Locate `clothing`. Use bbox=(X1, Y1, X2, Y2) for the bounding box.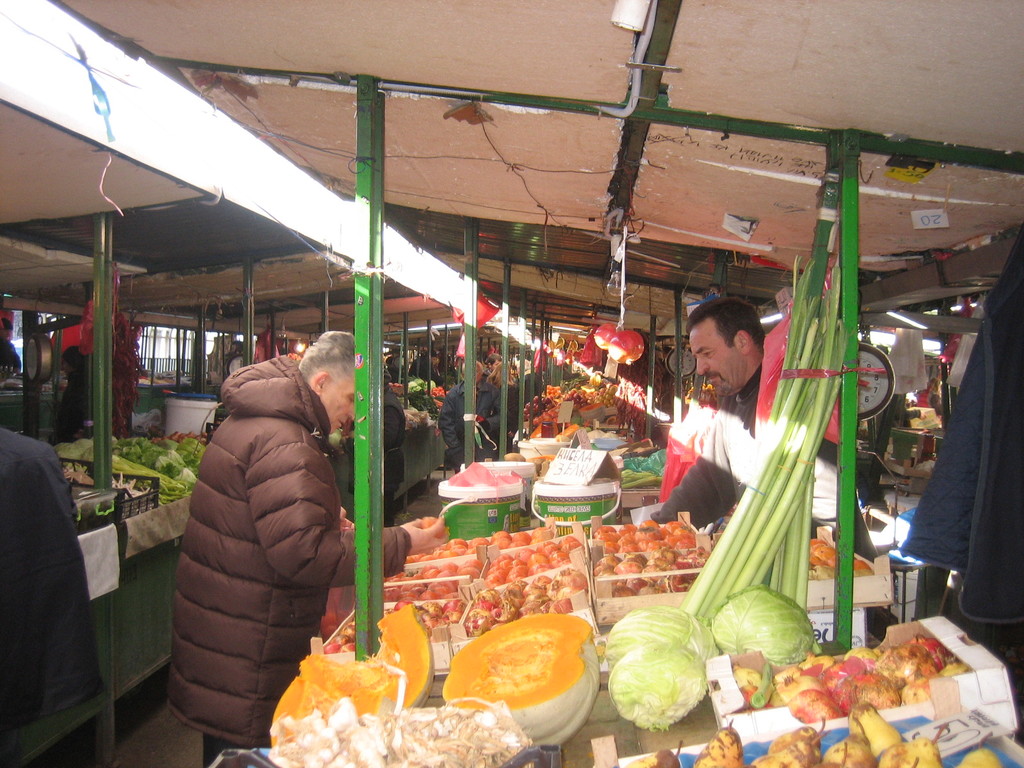
bbox=(438, 378, 500, 474).
